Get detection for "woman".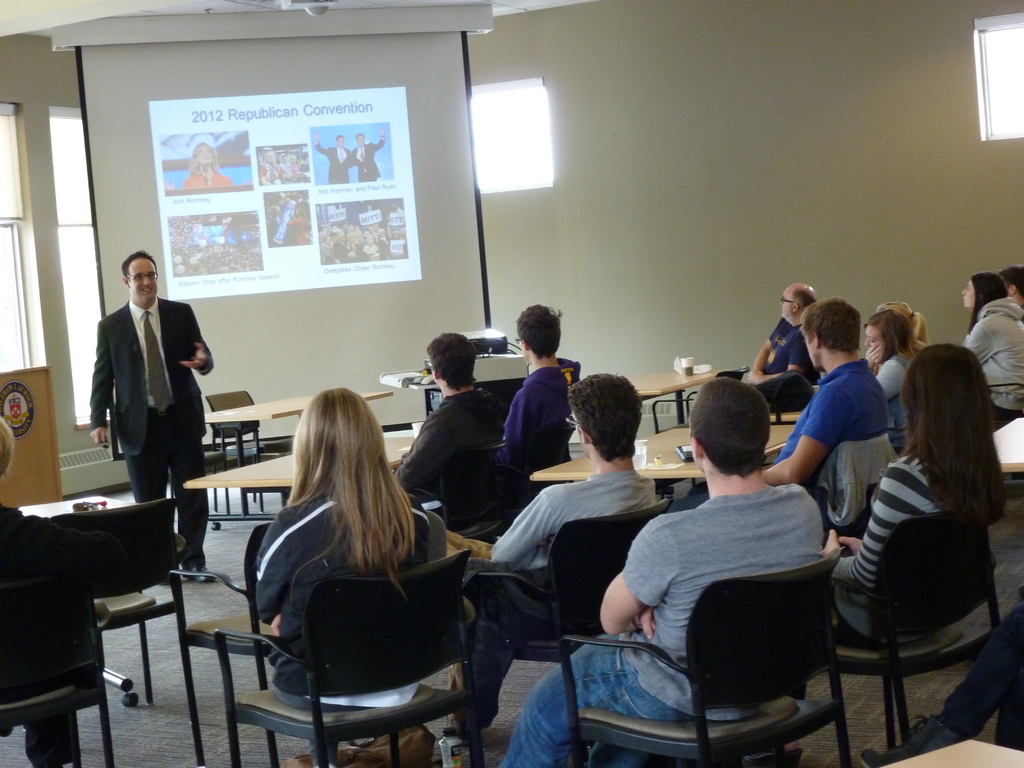
Detection: (863,309,927,452).
